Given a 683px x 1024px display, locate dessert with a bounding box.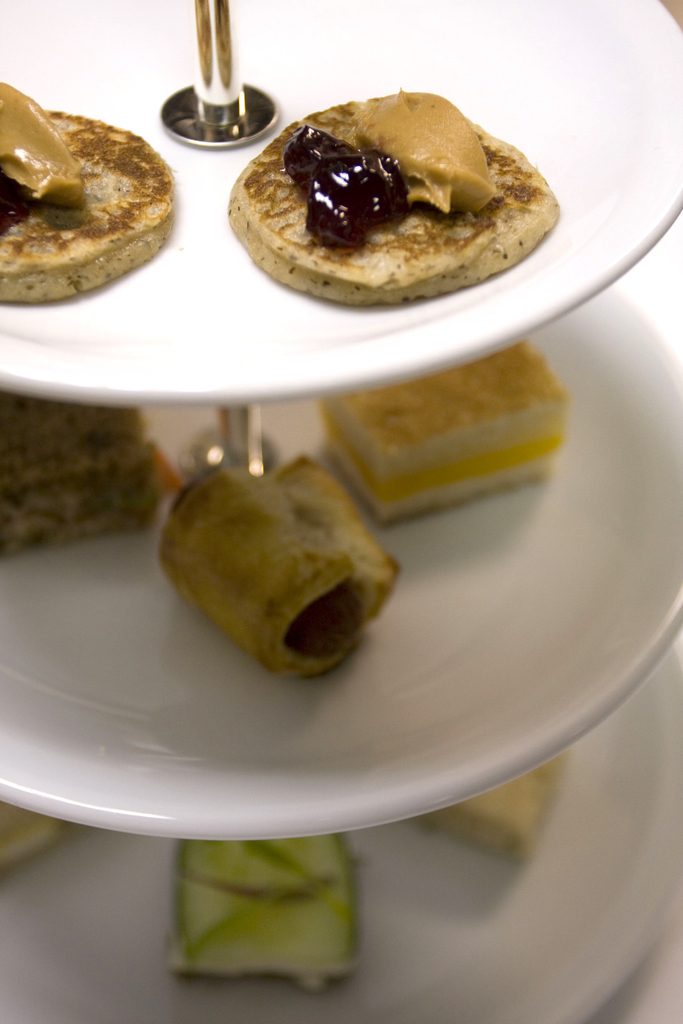
Located: [left=161, top=456, right=398, bottom=686].
